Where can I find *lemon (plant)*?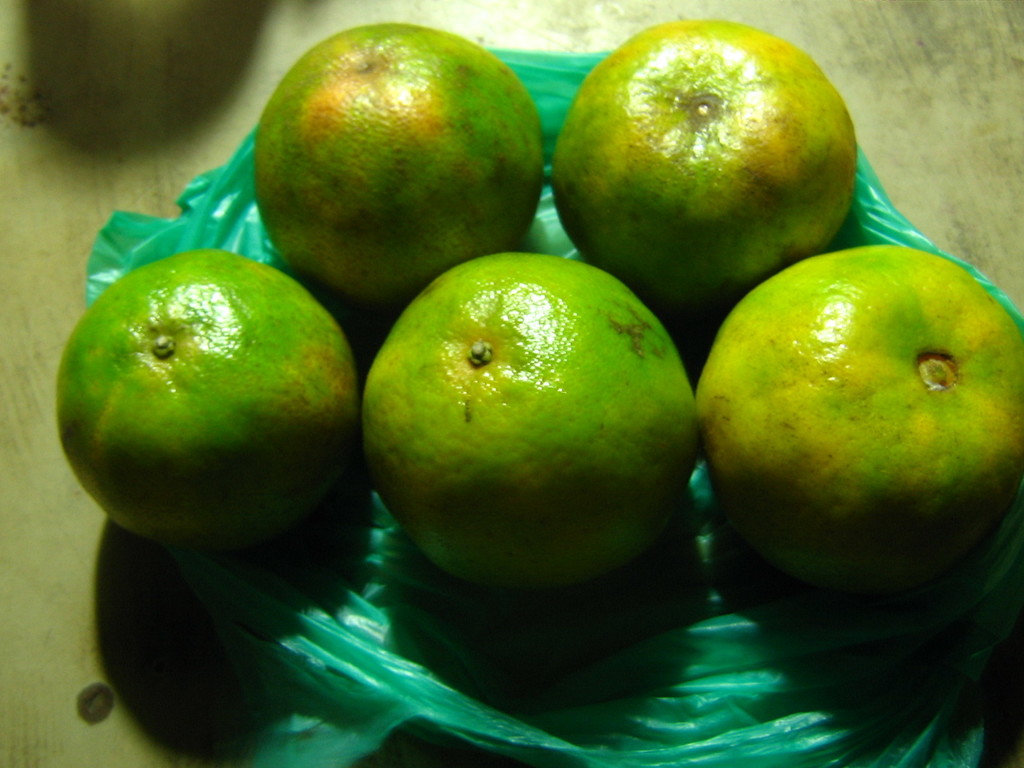
You can find it at [693, 240, 1023, 601].
